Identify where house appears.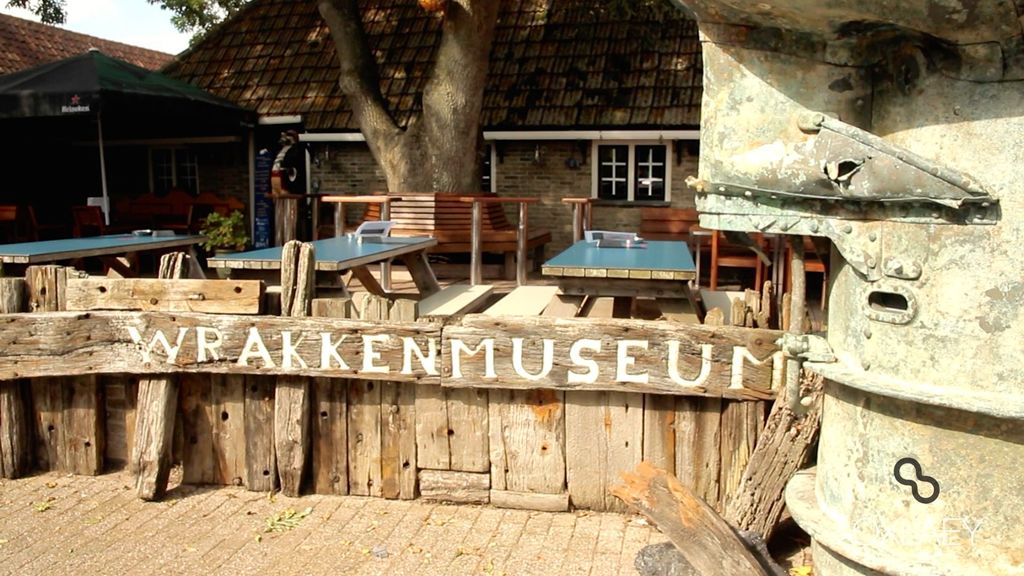
Appears at bbox=[154, 0, 732, 236].
